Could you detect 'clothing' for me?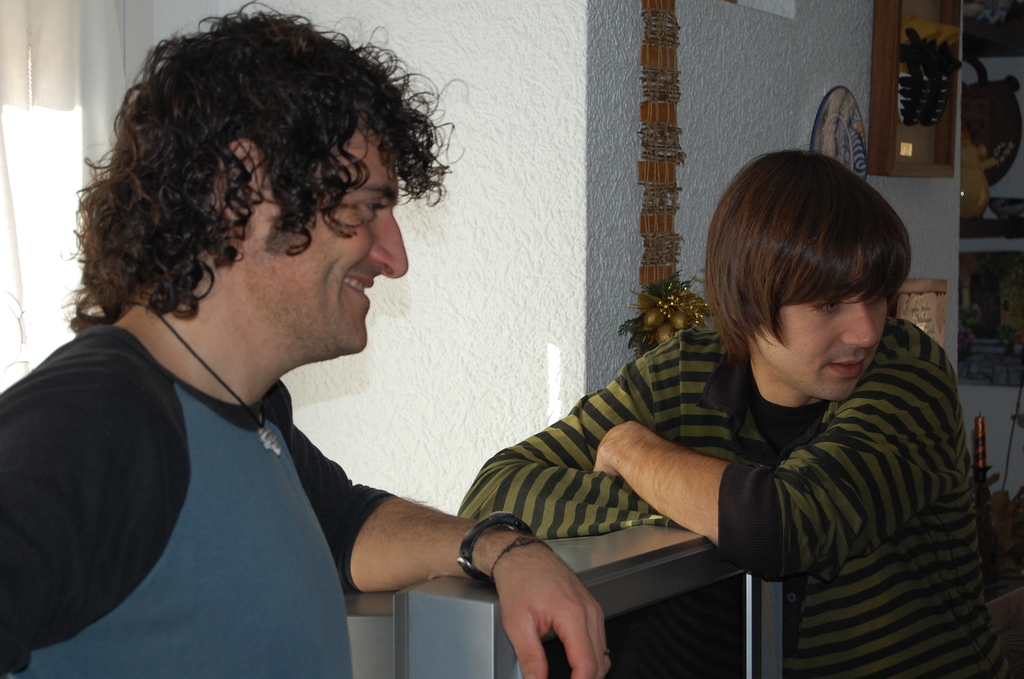
Detection result: bbox=[618, 249, 1014, 660].
